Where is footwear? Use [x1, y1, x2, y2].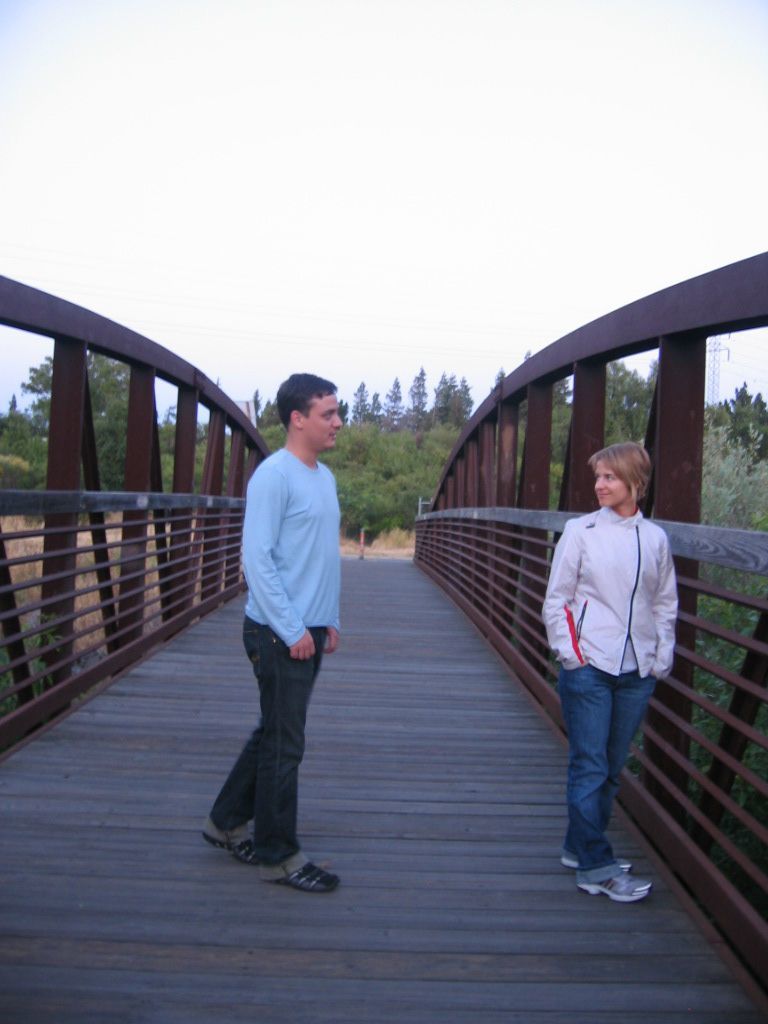
[579, 866, 655, 909].
